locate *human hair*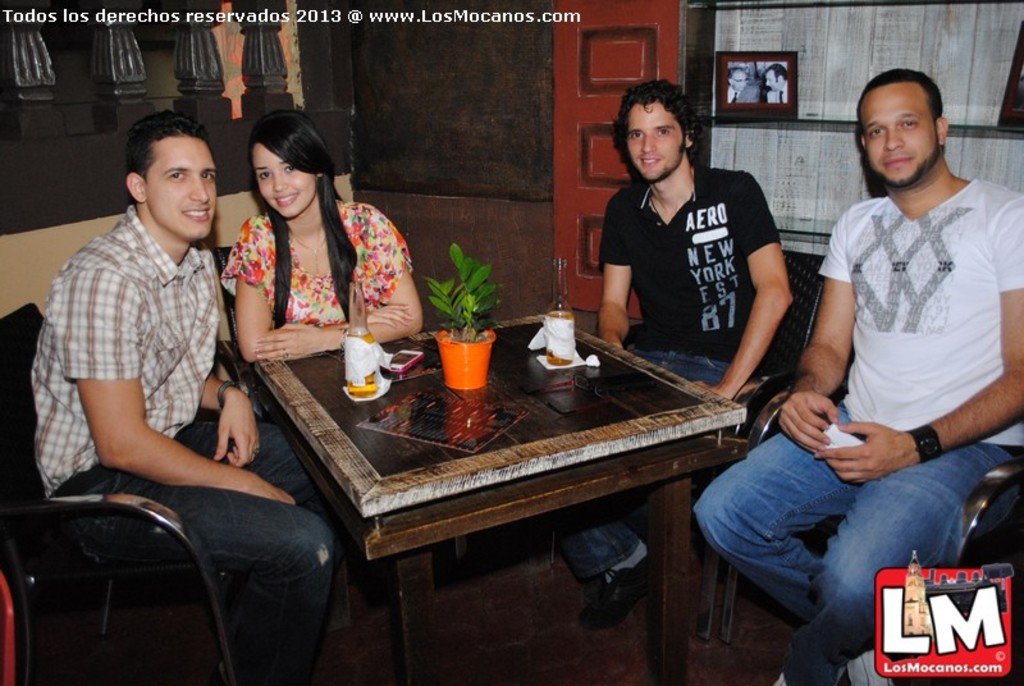
763,61,791,83
